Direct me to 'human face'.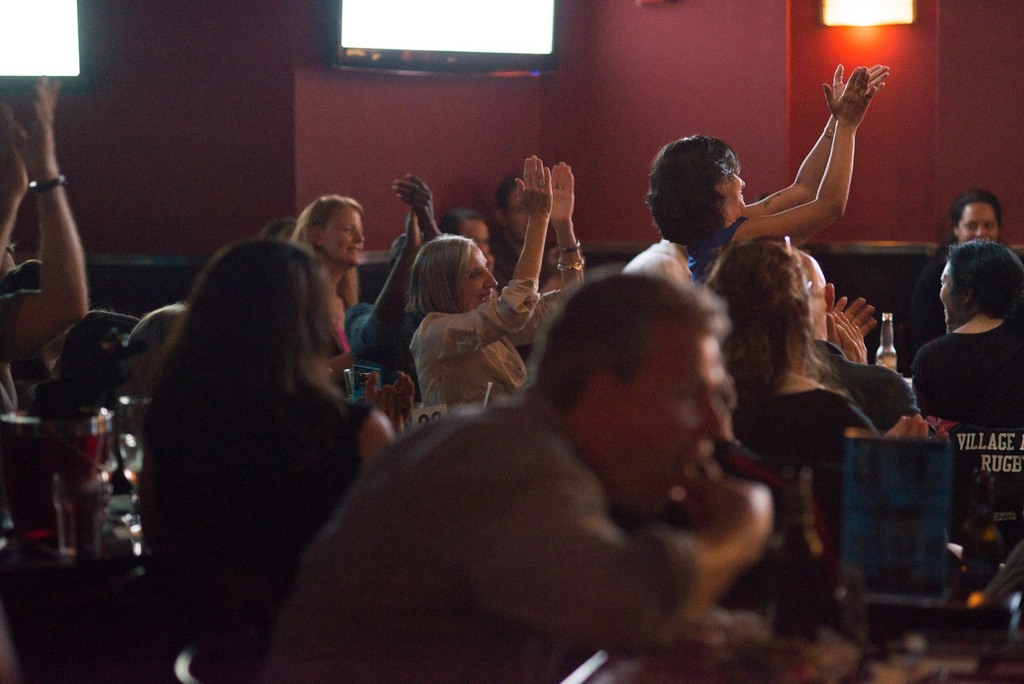
Direction: left=938, top=263, right=961, bottom=325.
